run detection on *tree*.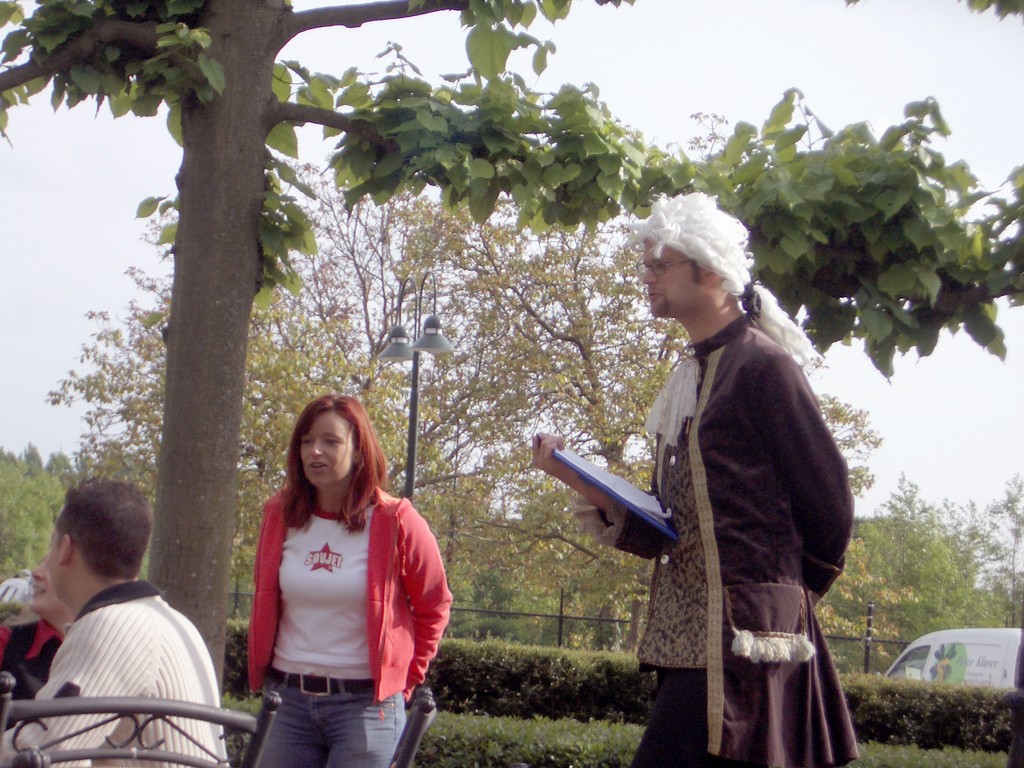
Result: (x1=0, y1=0, x2=1023, y2=694).
